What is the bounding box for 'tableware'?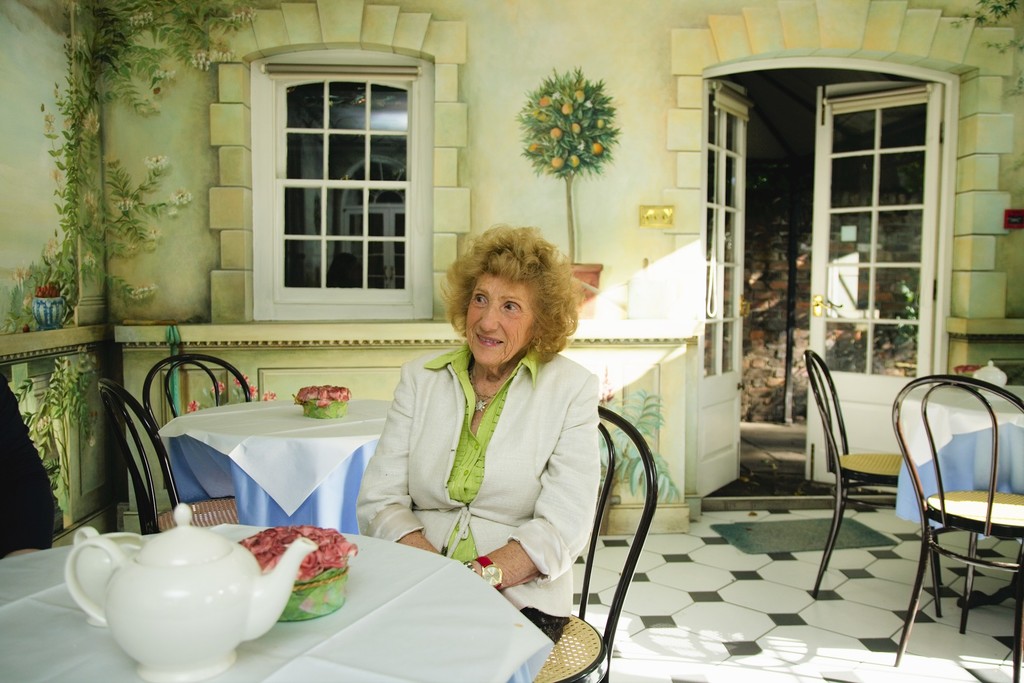
Rect(58, 523, 300, 679).
